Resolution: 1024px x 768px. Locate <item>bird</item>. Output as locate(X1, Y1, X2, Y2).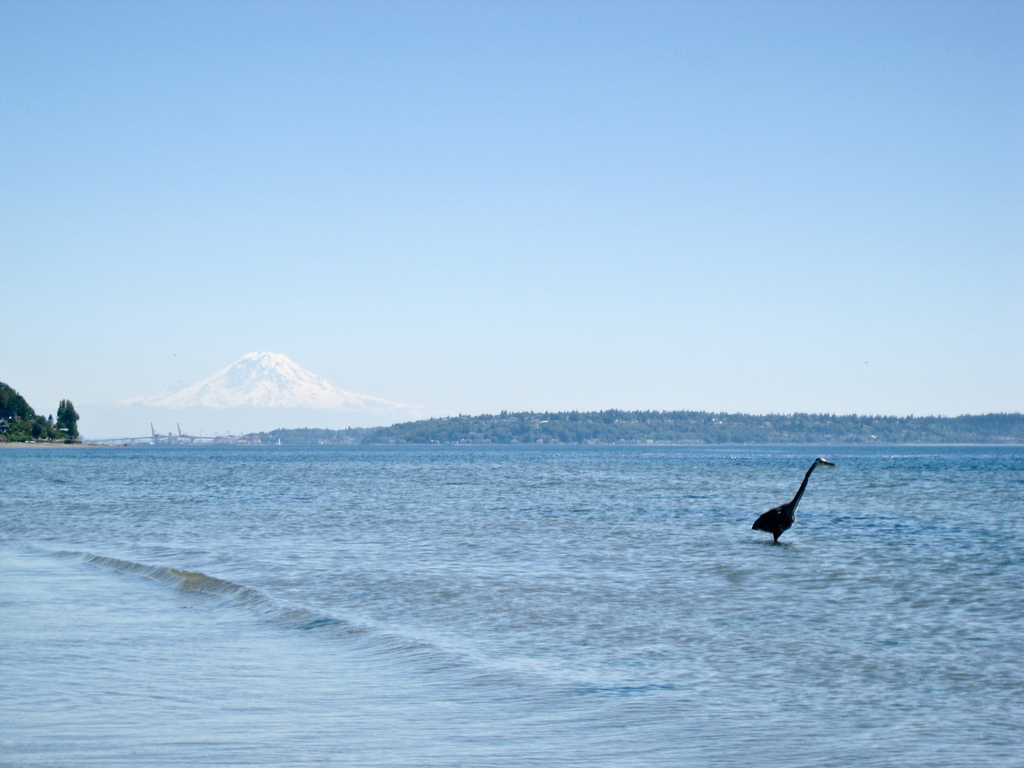
locate(751, 452, 836, 545).
